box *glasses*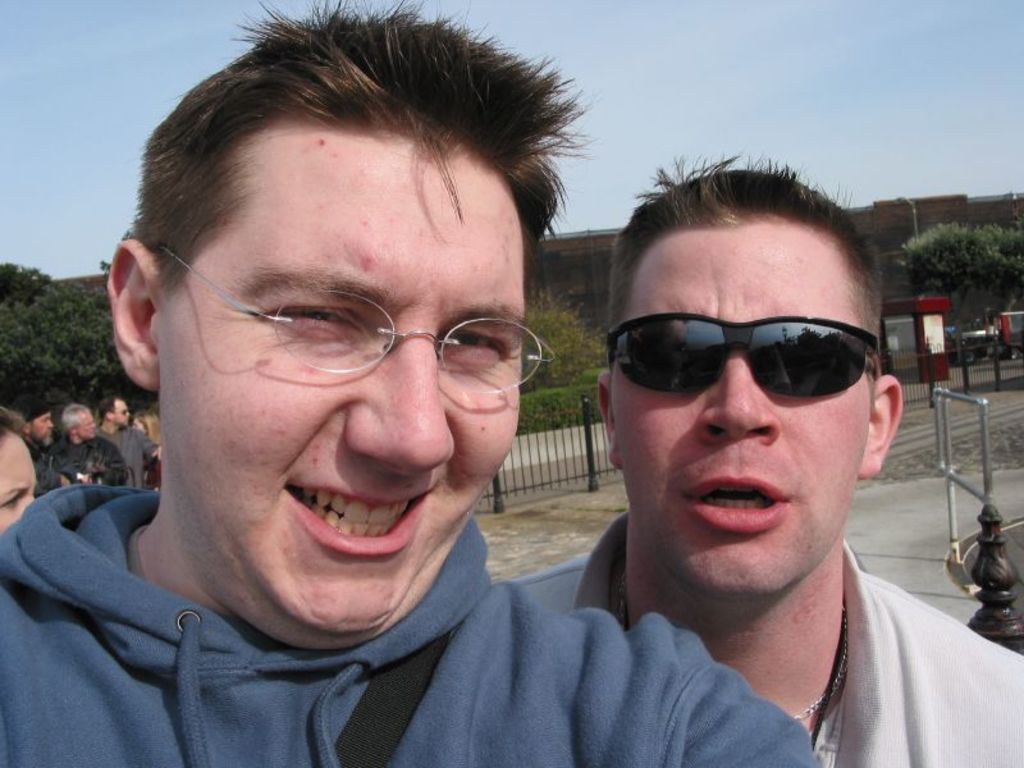
locate(169, 242, 558, 404)
